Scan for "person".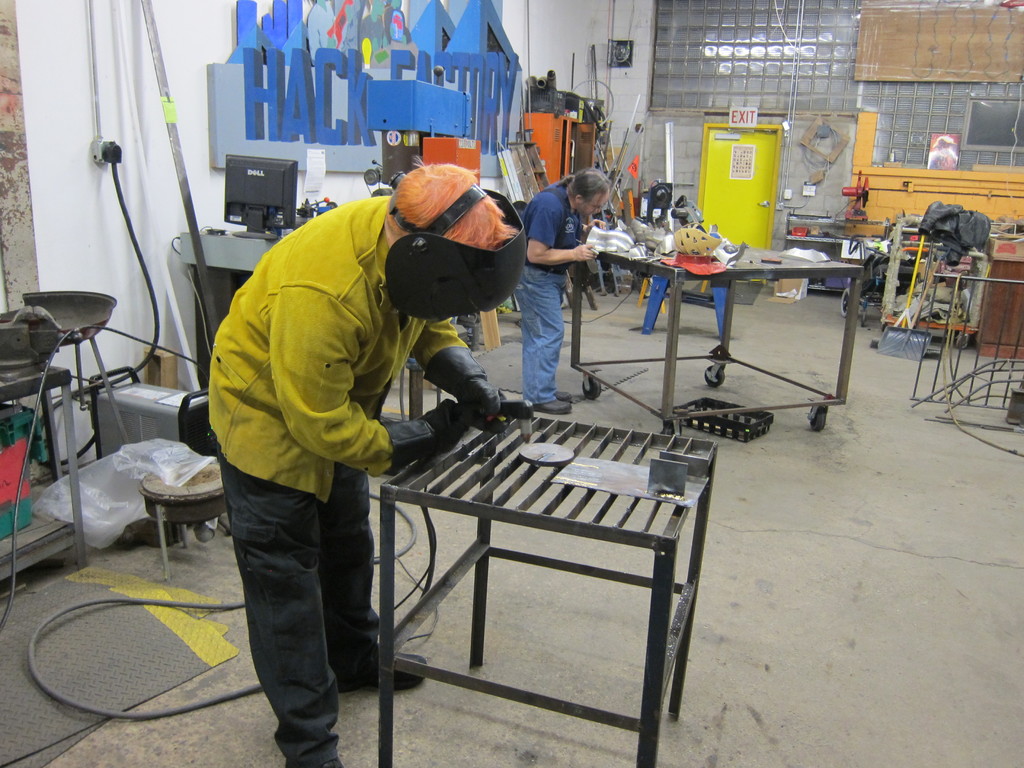
Scan result: {"x1": 515, "y1": 159, "x2": 612, "y2": 413}.
